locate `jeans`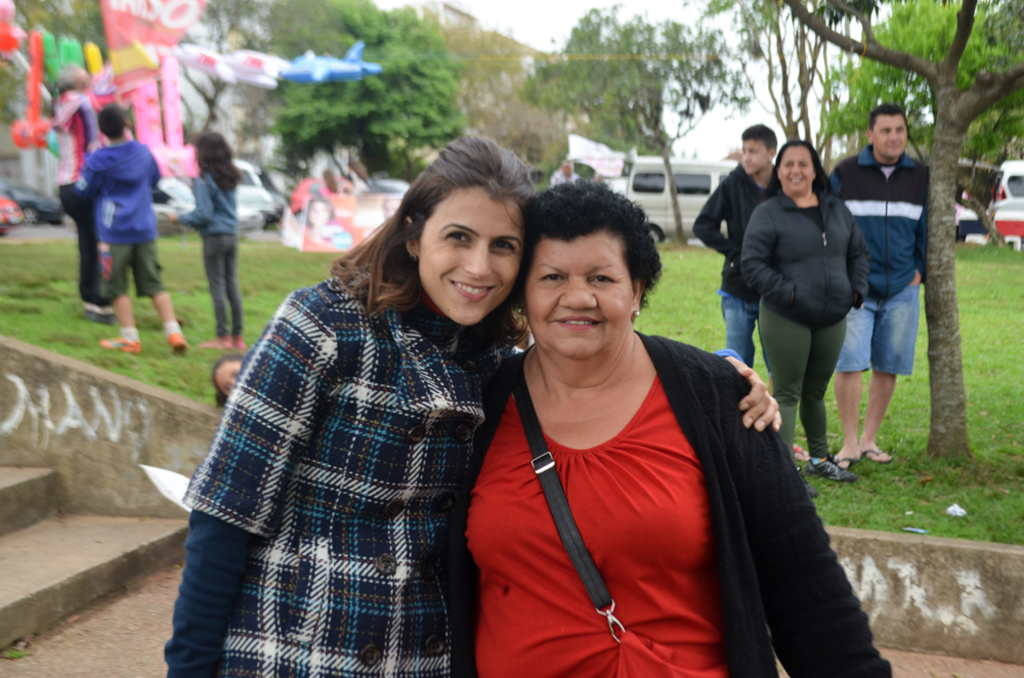
bbox=(210, 231, 242, 337)
